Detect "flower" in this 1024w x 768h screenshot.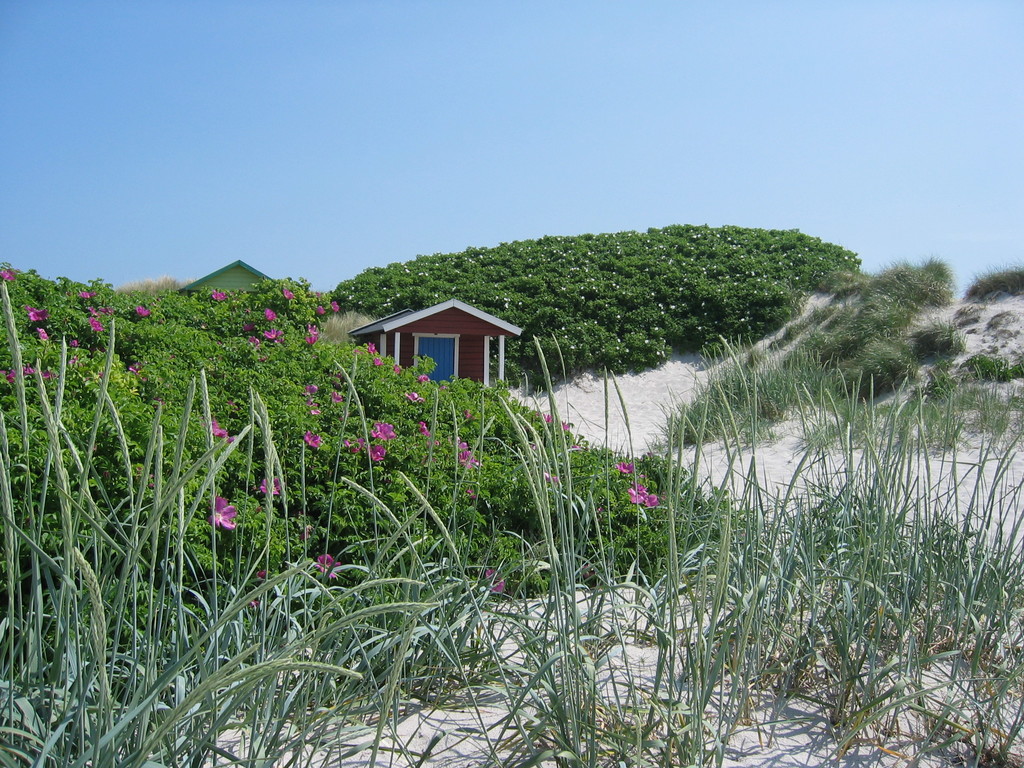
Detection: rect(266, 309, 273, 322).
